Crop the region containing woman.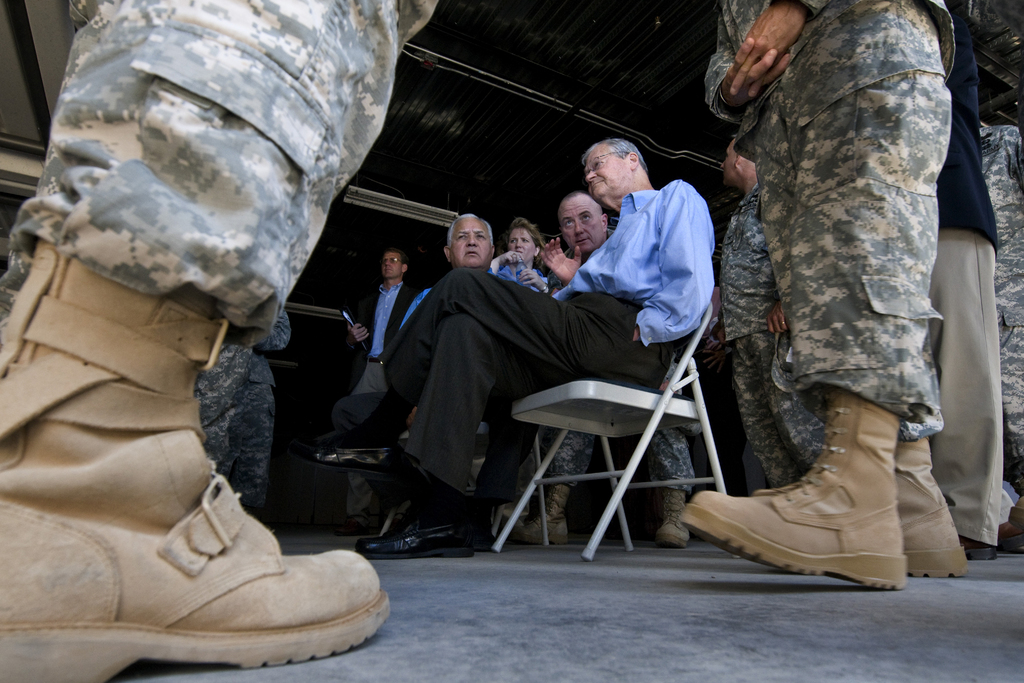
Crop region: detection(487, 218, 548, 514).
